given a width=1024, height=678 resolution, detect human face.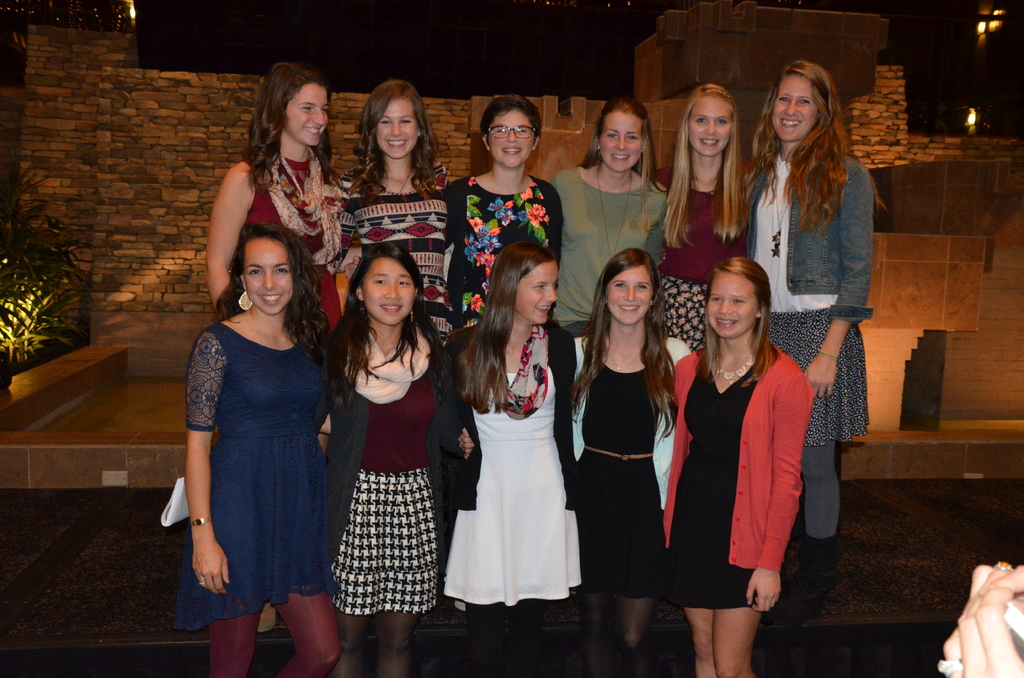
select_region(368, 255, 416, 330).
